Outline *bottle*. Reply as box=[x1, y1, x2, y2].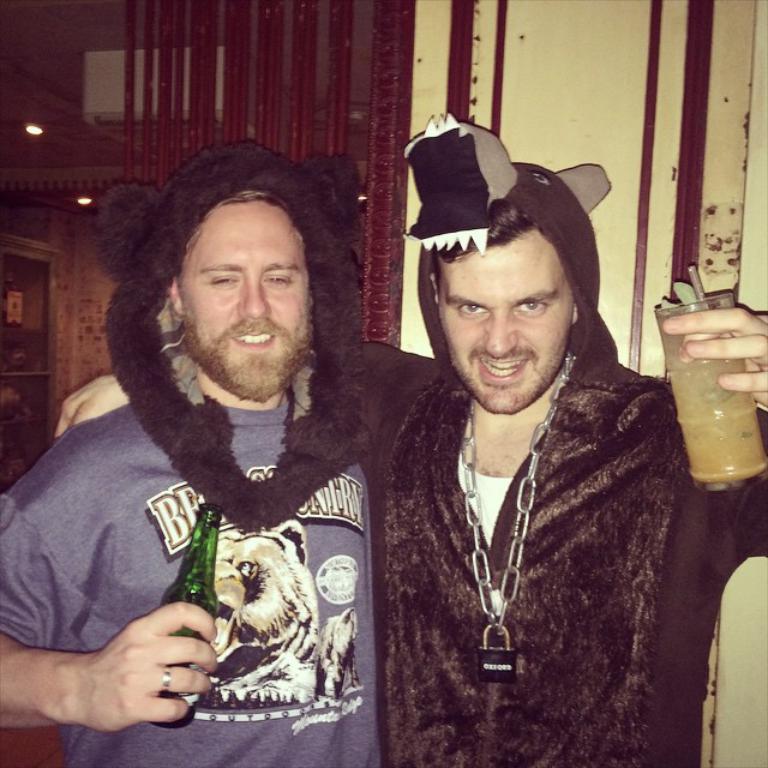
box=[148, 499, 224, 730].
